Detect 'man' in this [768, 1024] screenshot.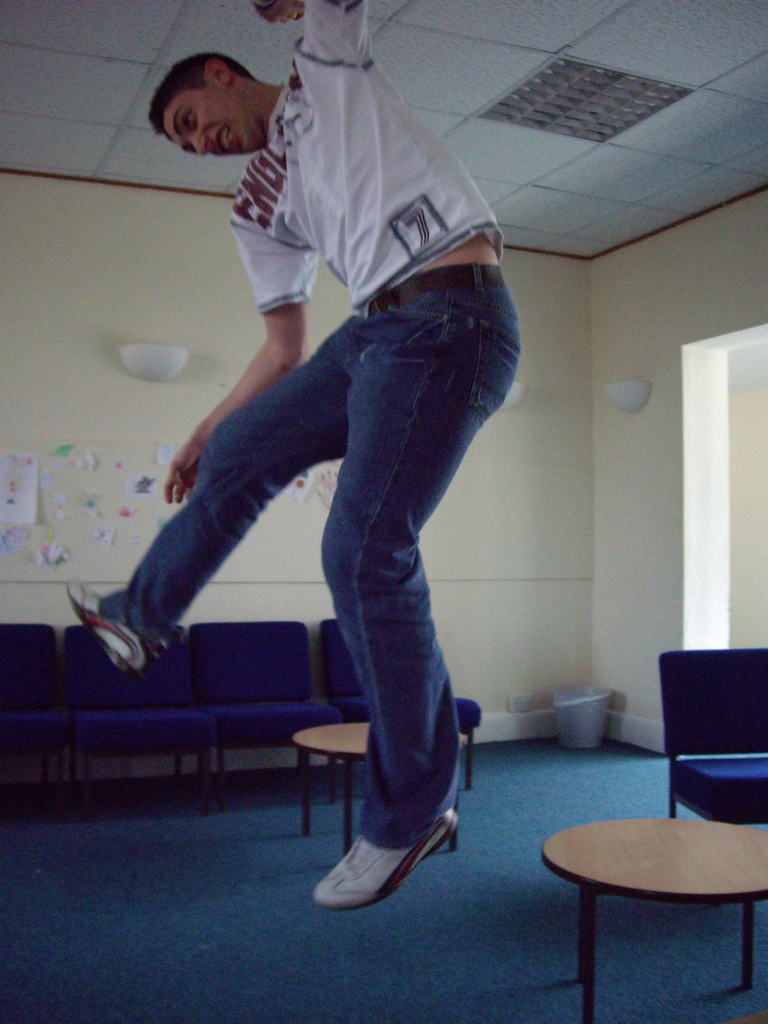
Detection: crop(114, 27, 557, 907).
